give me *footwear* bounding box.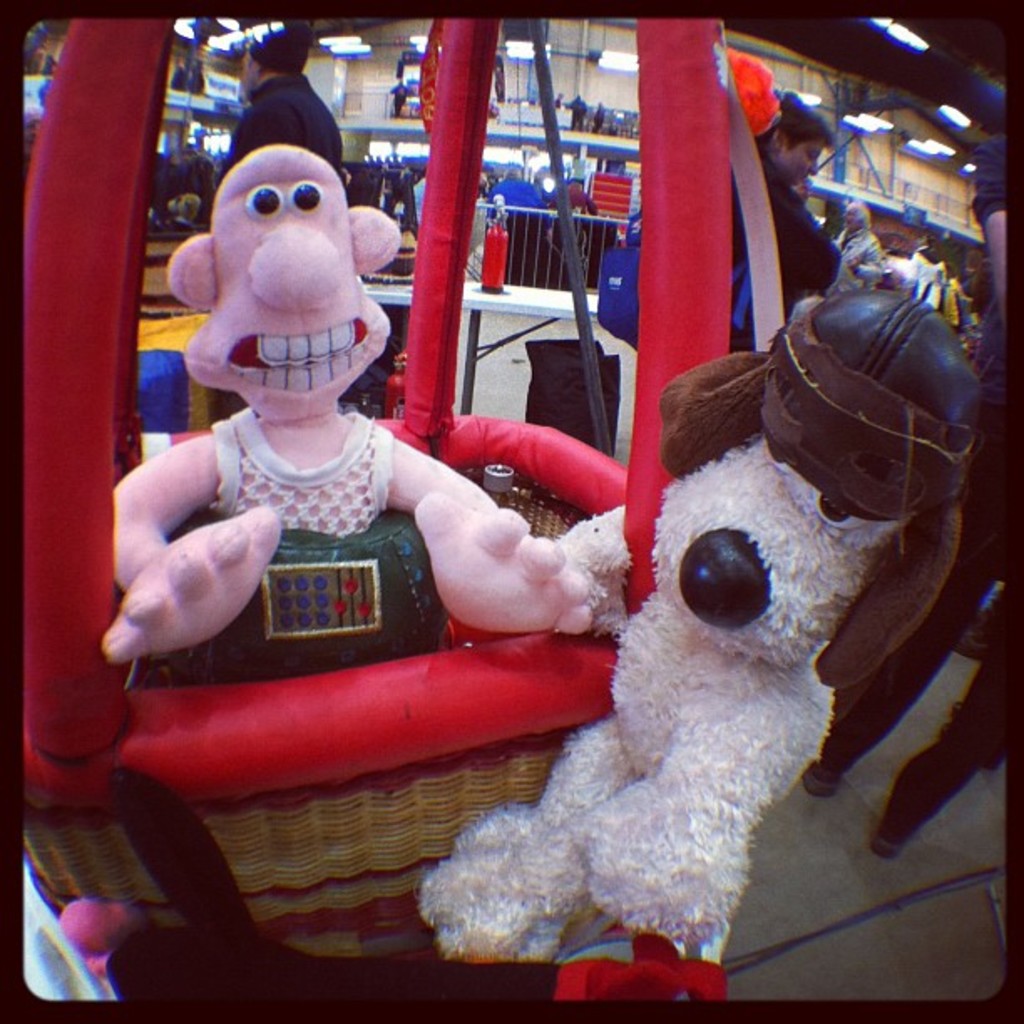
box(863, 822, 902, 858).
